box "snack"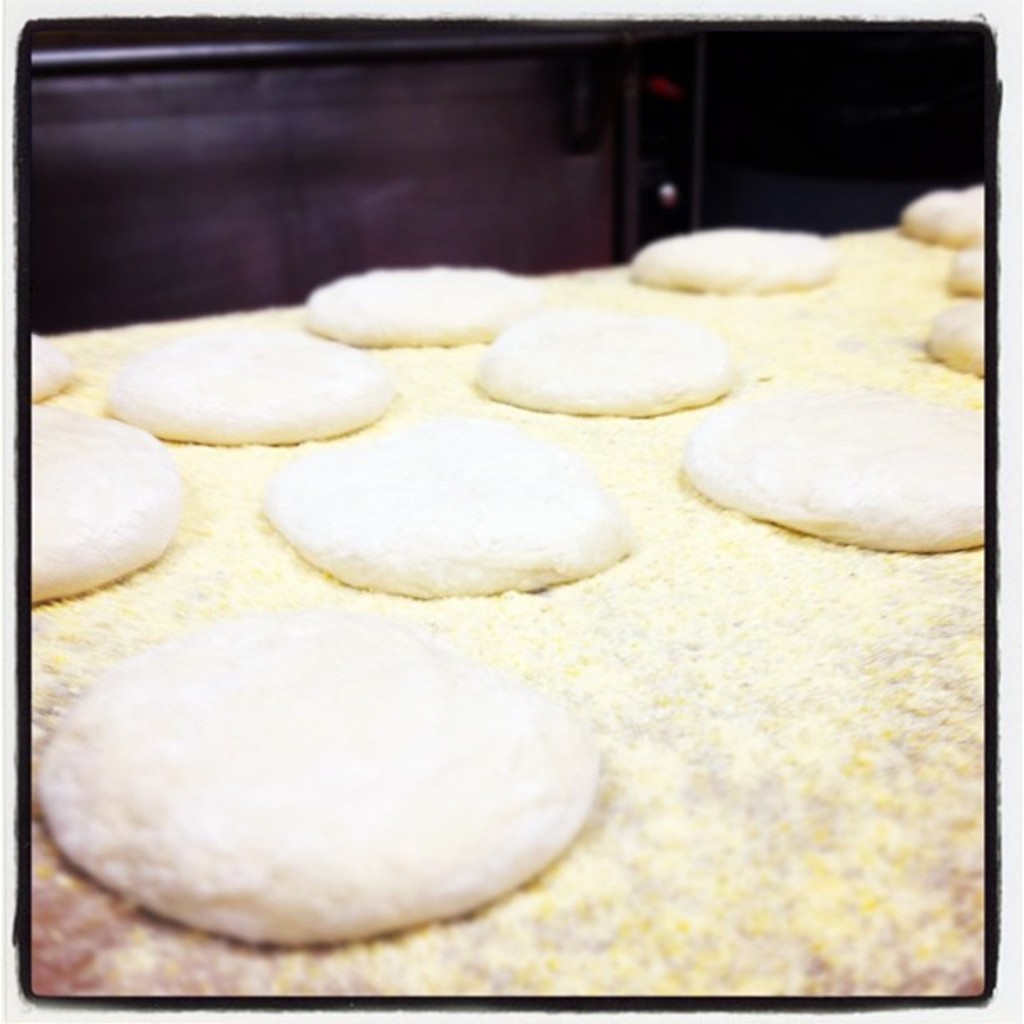
x1=305 y1=256 x2=544 y2=345
